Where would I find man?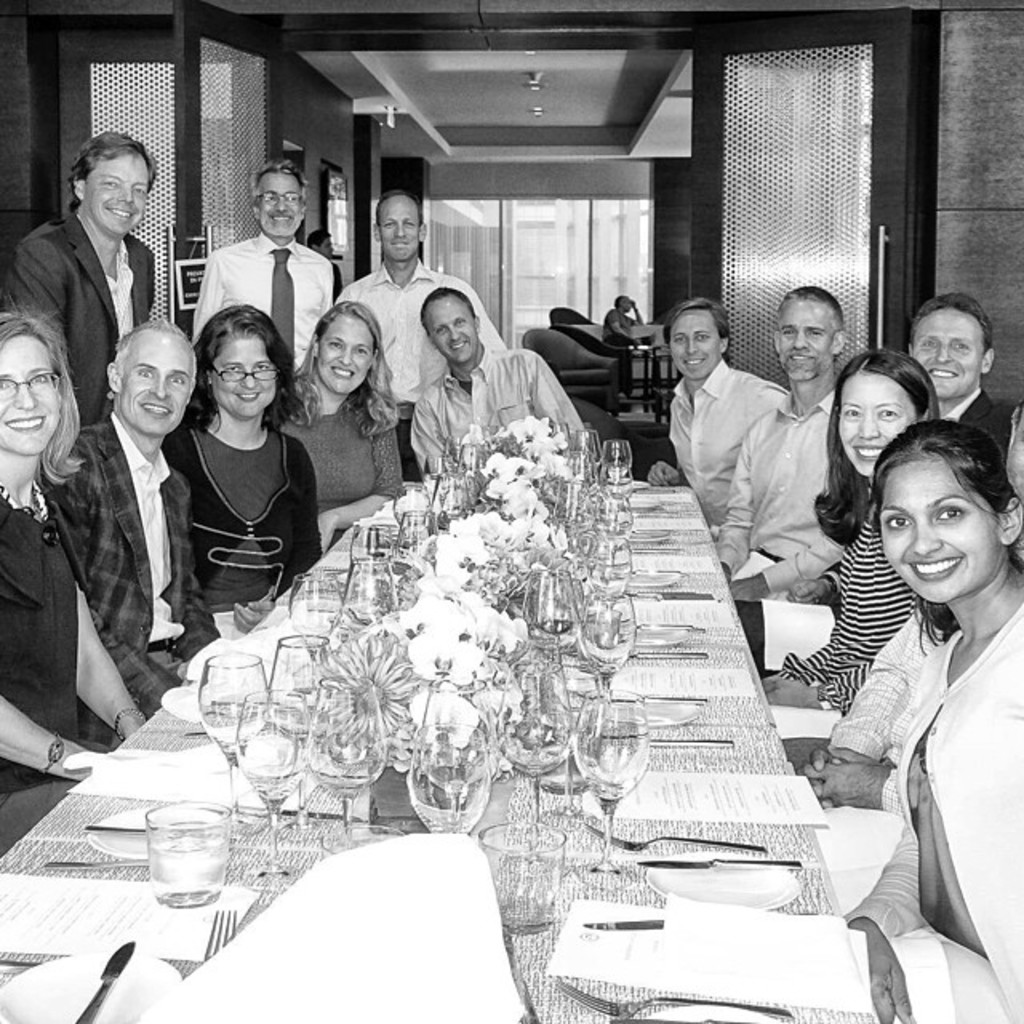
At <region>406, 285, 584, 483</region>.
